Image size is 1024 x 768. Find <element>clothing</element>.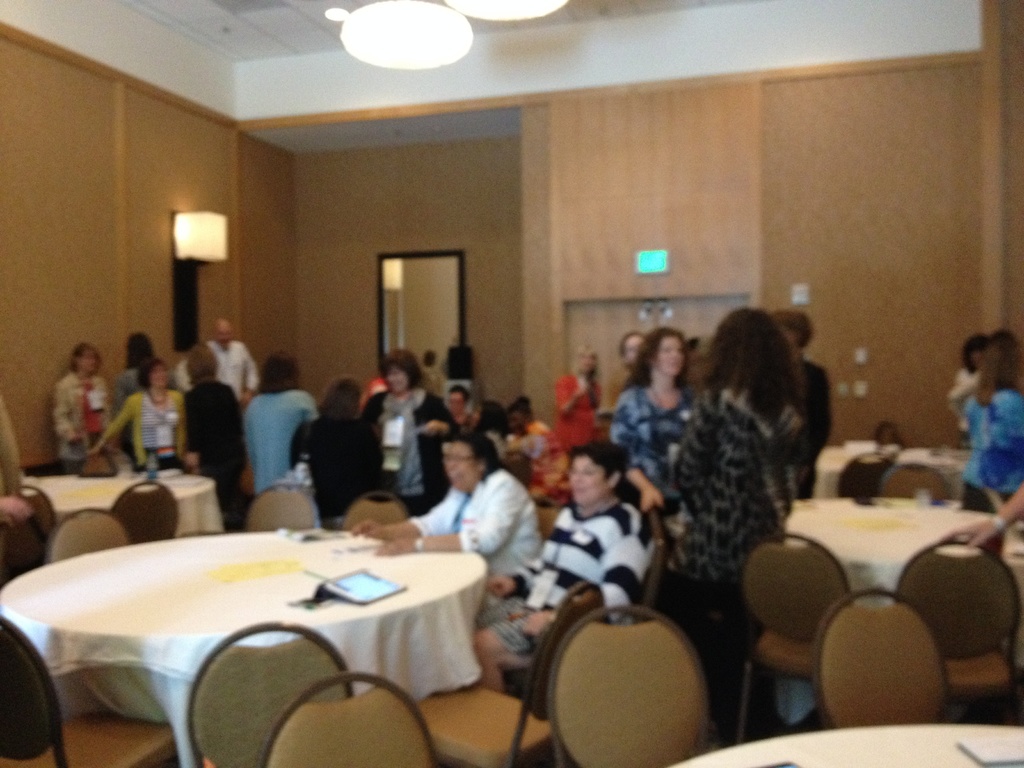
<box>107,358,165,403</box>.
